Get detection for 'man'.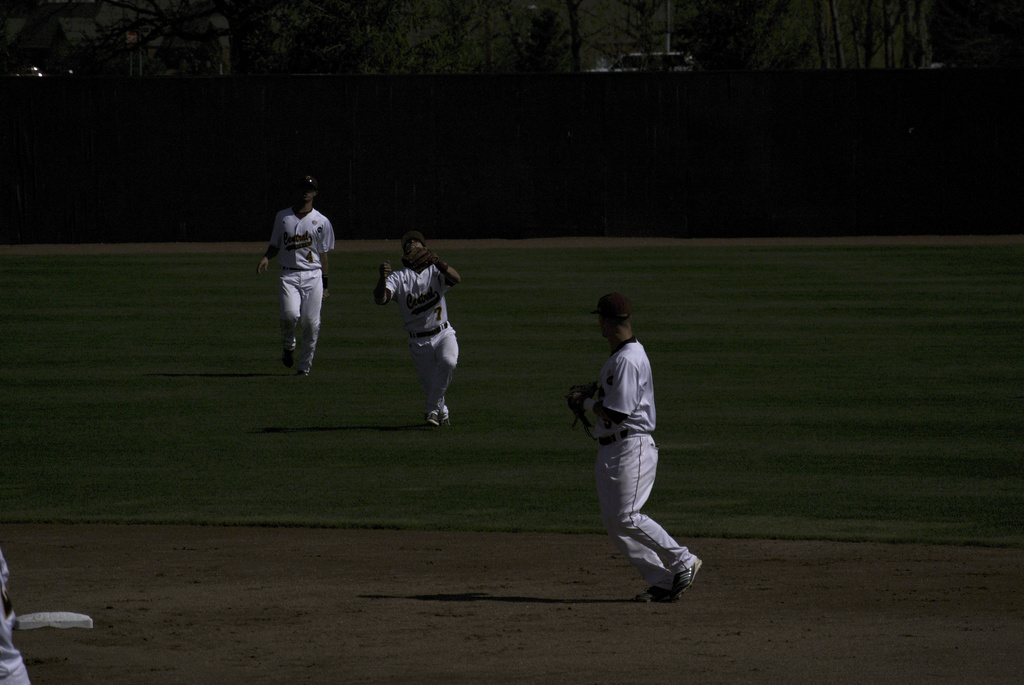
Detection: region(574, 287, 703, 609).
